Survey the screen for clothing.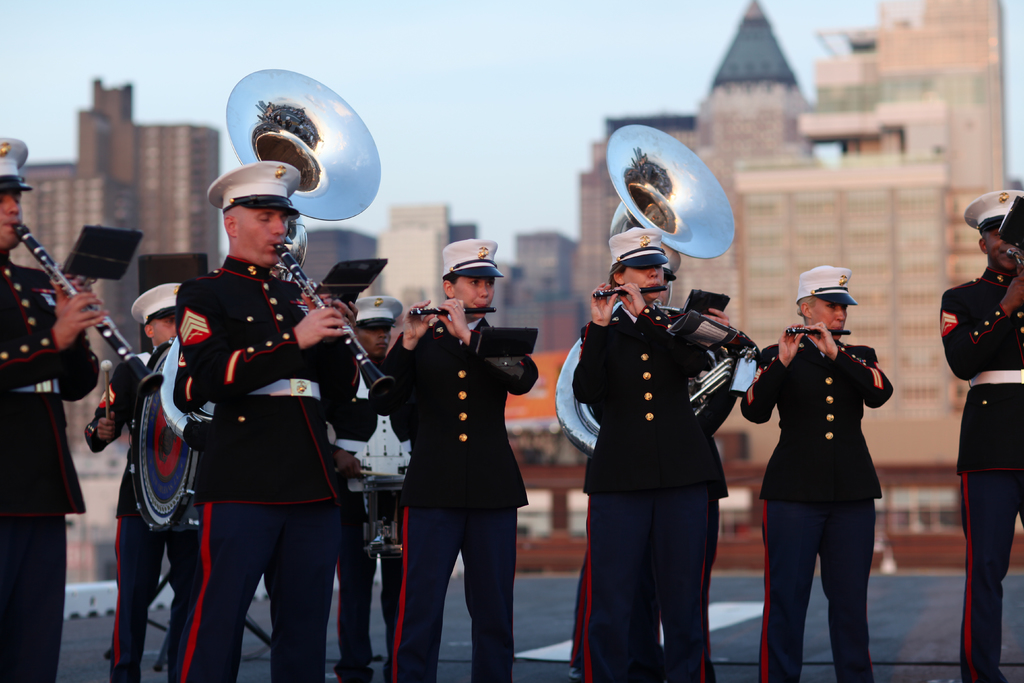
Survey found: 178:250:367:680.
